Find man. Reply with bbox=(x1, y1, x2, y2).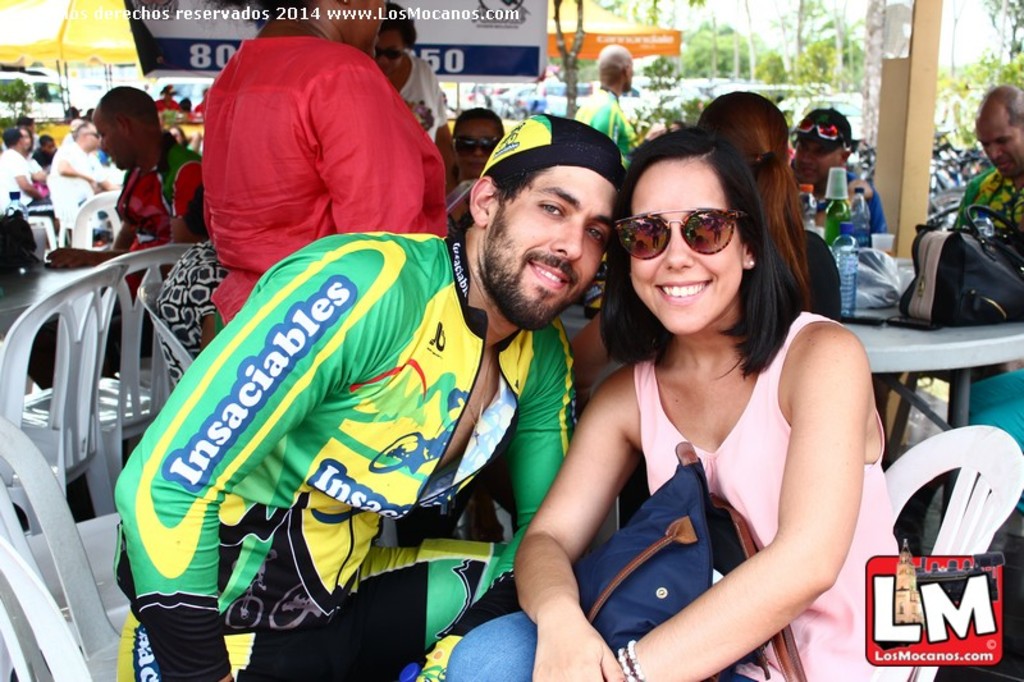
bbox=(956, 81, 1023, 266).
